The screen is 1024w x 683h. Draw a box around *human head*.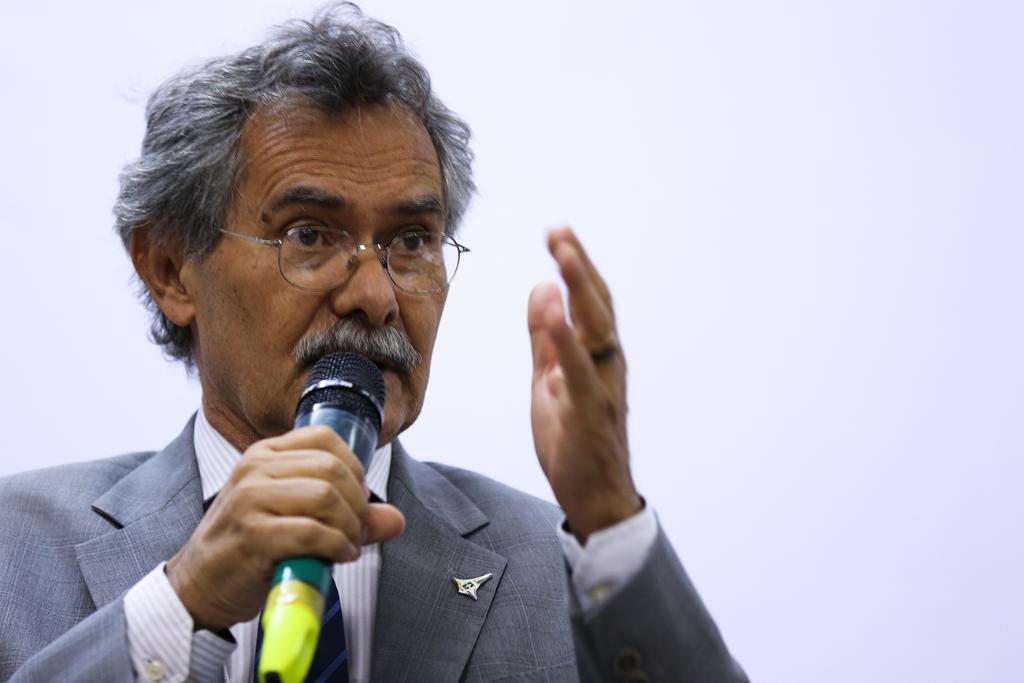
BBox(128, 28, 465, 420).
